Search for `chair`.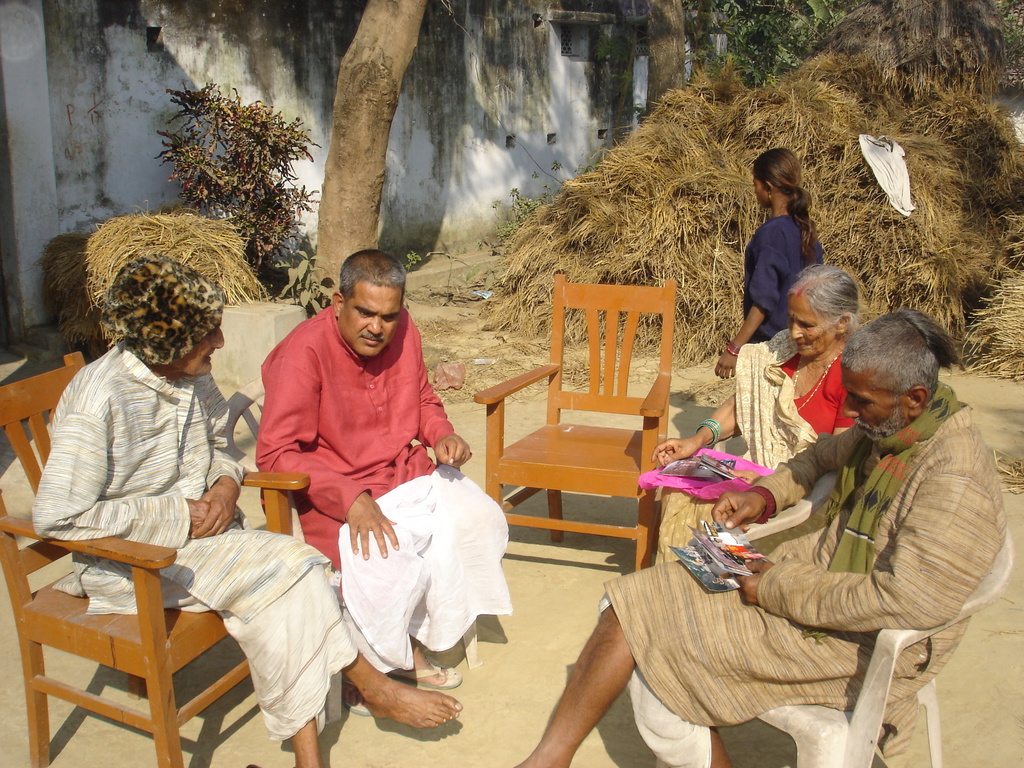
Found at region(739, 467, 1017, 767).
